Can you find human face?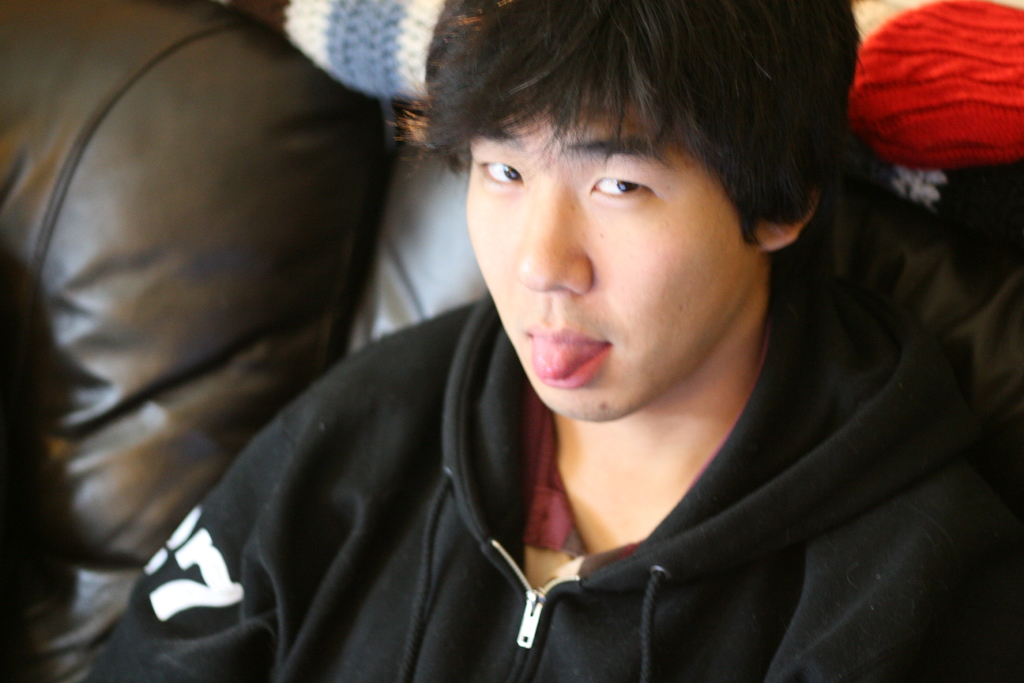
Yes, bounding box: <bbox>465, 88, 749, 425</bbox>.
